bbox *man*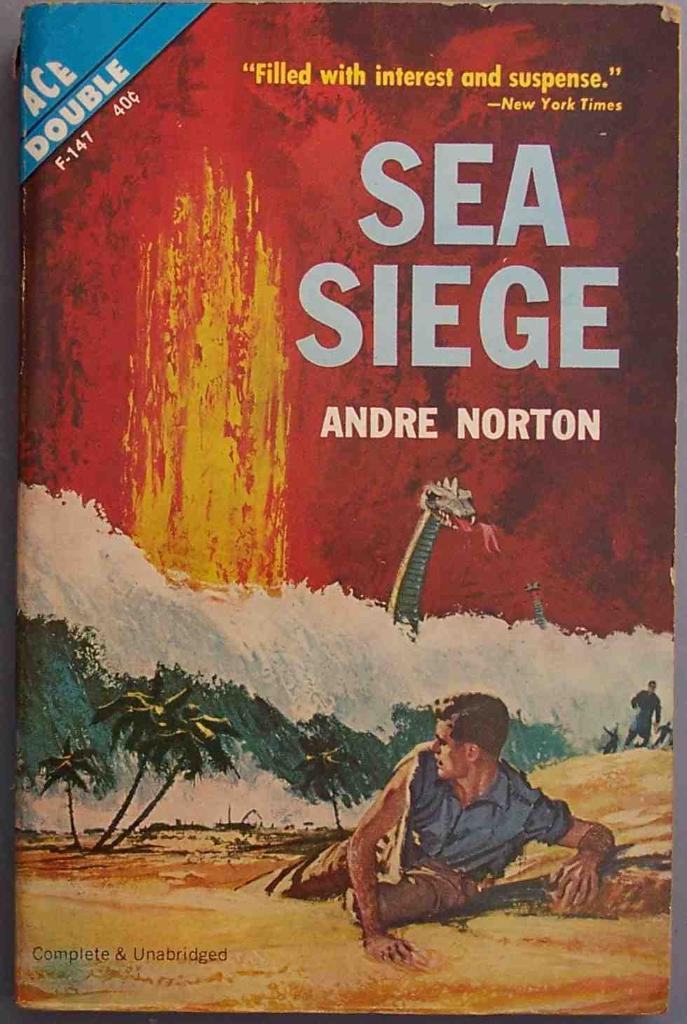
select_region(273, 716, 639, 982)
